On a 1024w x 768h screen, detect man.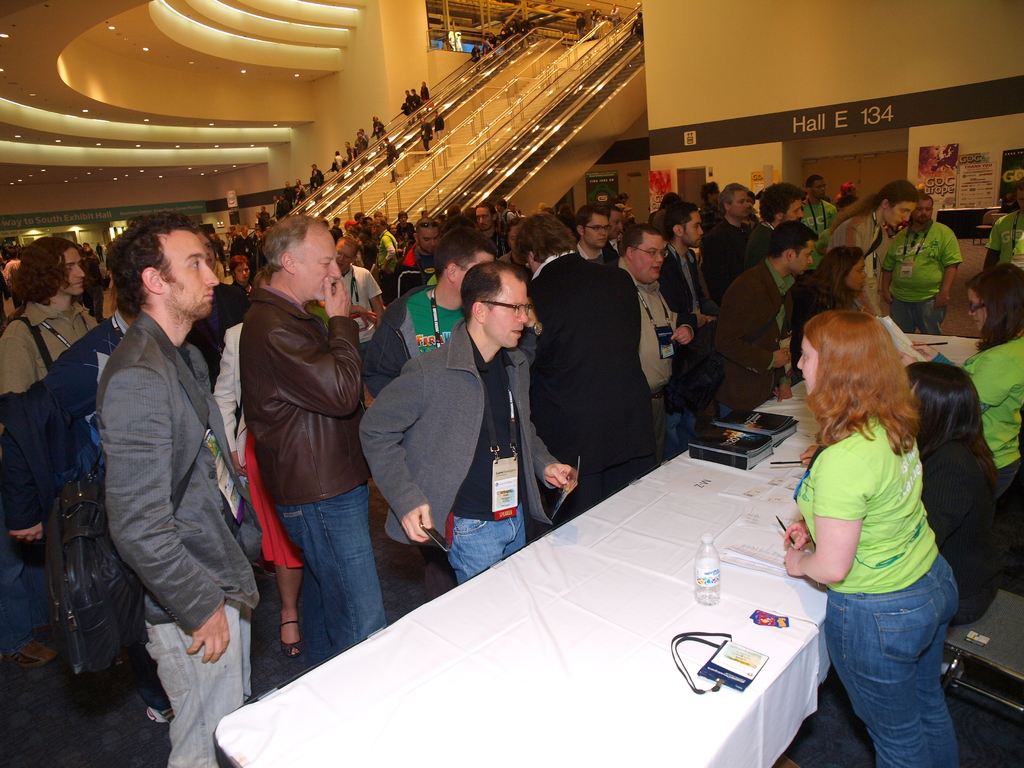
locate(396, 214, 440, 294).
